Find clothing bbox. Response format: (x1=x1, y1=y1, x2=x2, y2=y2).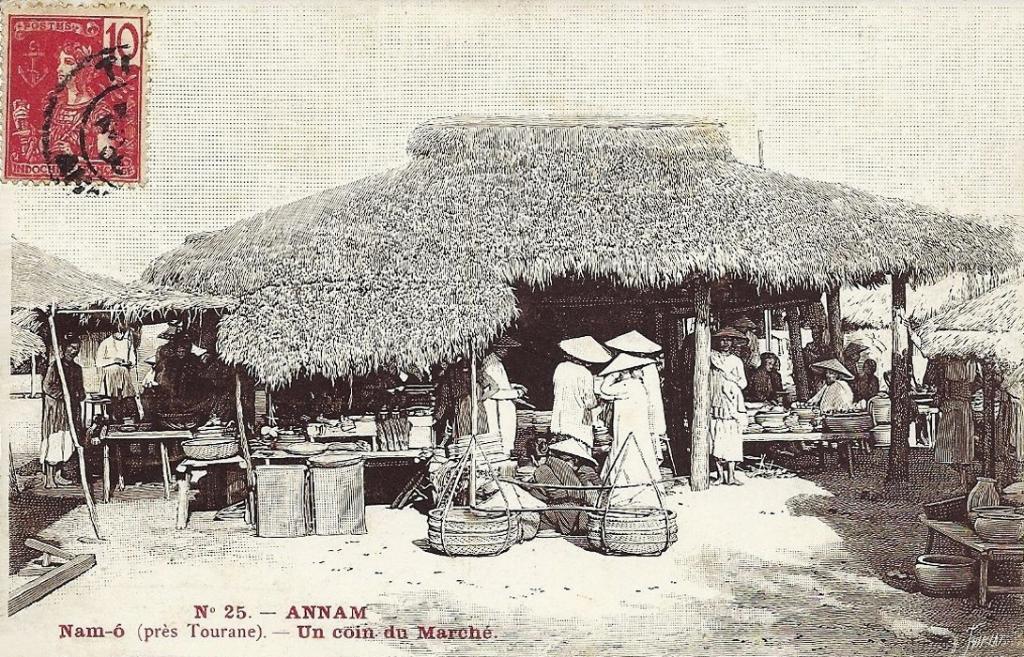
(x1=462, y1=357, x2=516, y2=463).
